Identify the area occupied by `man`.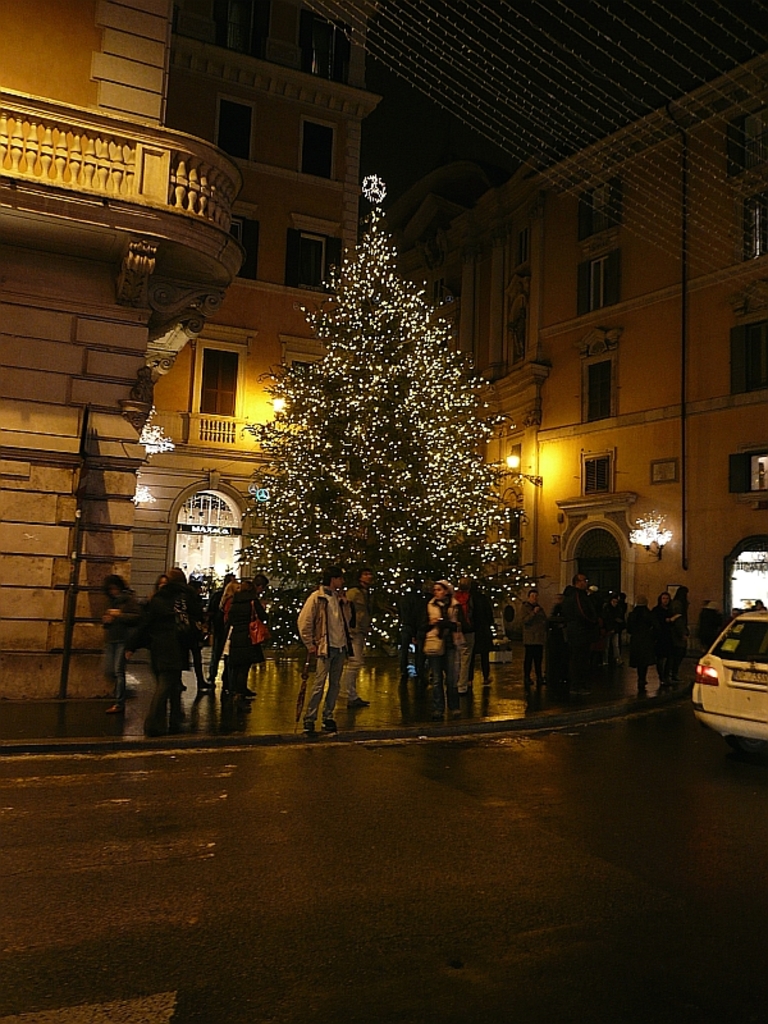
Area: box(731, 605, 742, 617).
